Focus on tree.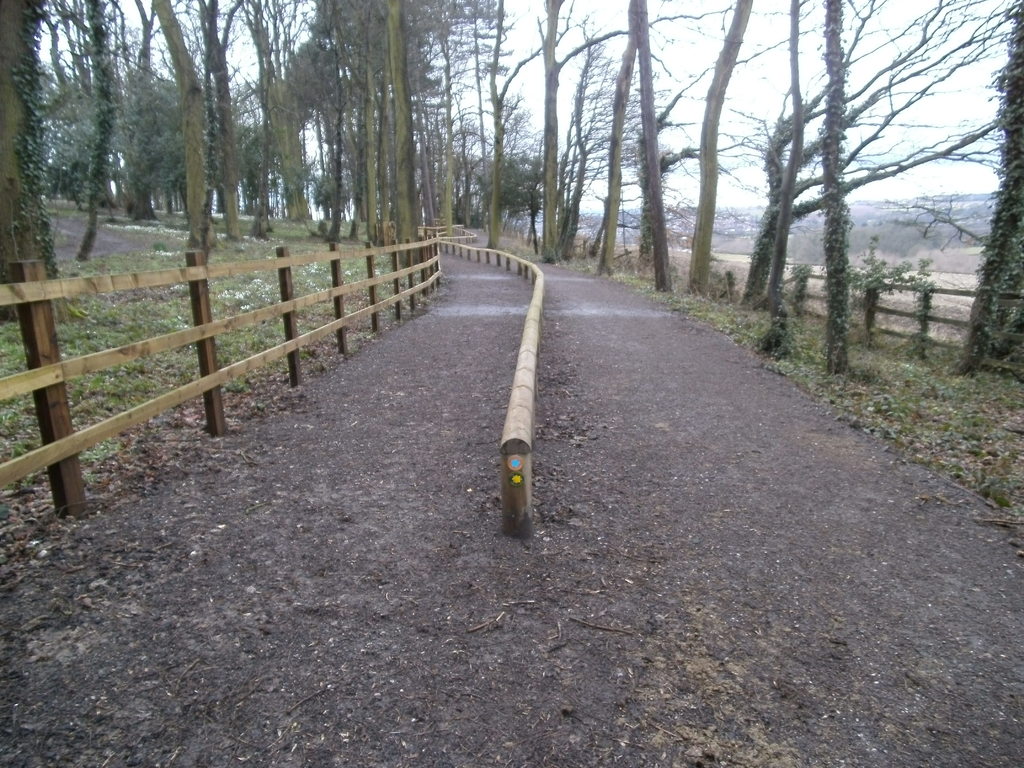
Focused at pyautogui.locateOnScreen(760, 1, 801, 311).
